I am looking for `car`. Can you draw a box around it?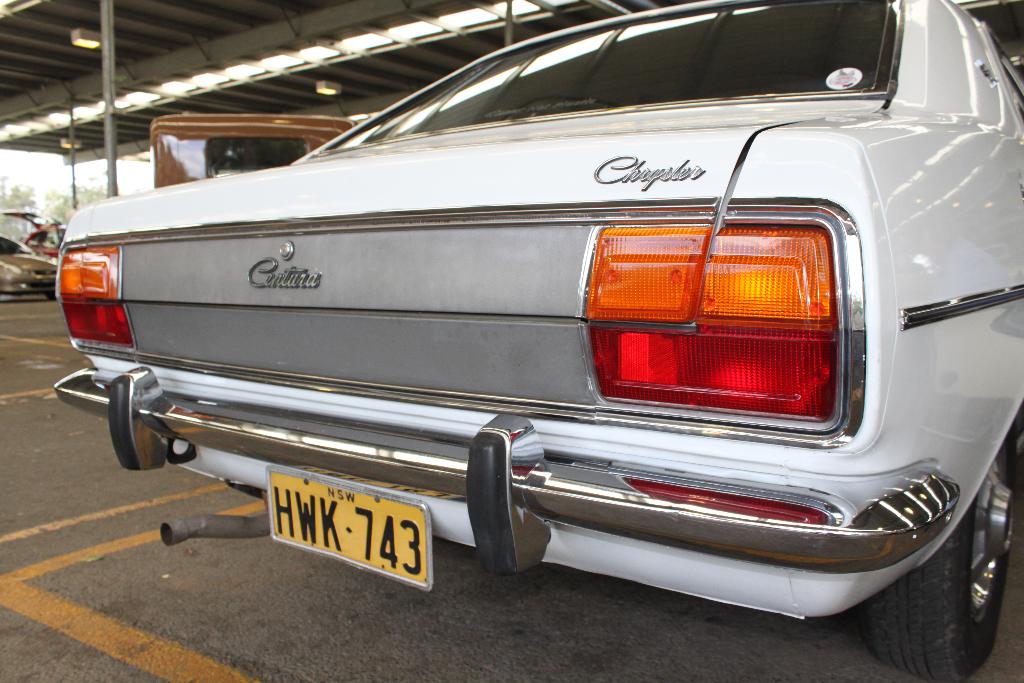
Sure, the bounding box is bbox=(147, 104, 353, 189).
